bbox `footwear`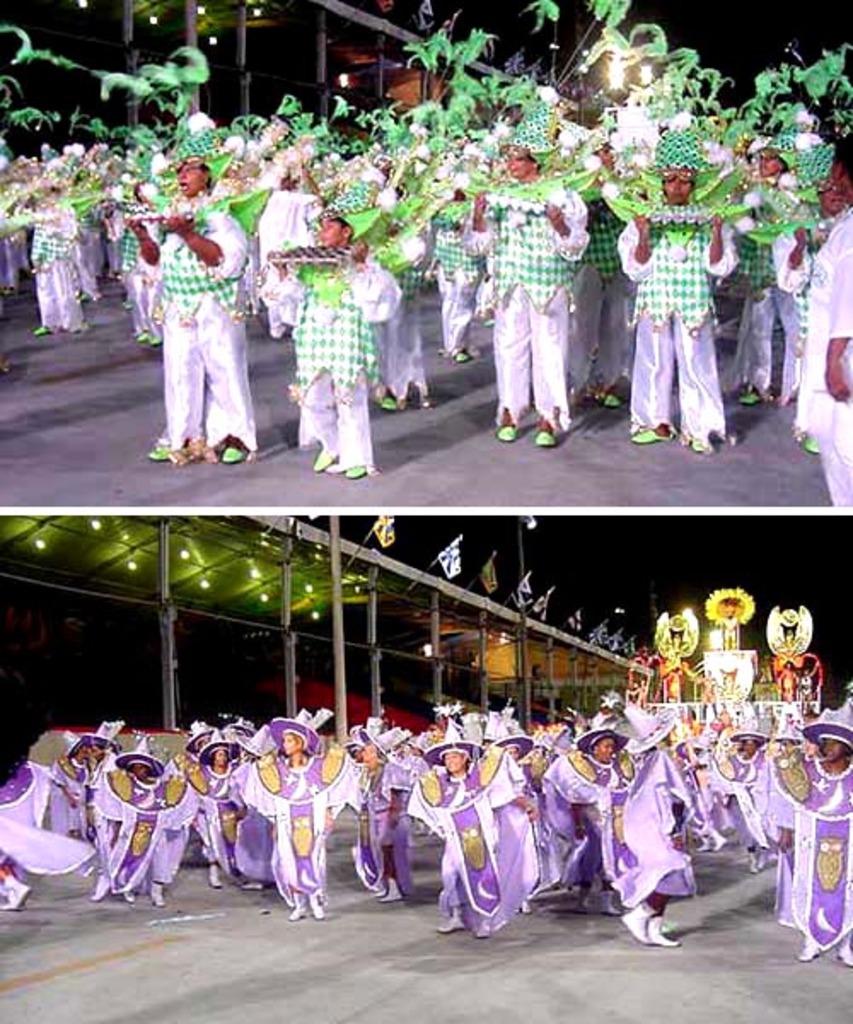
<bbox>2, 879, 31, 915</bbox>
